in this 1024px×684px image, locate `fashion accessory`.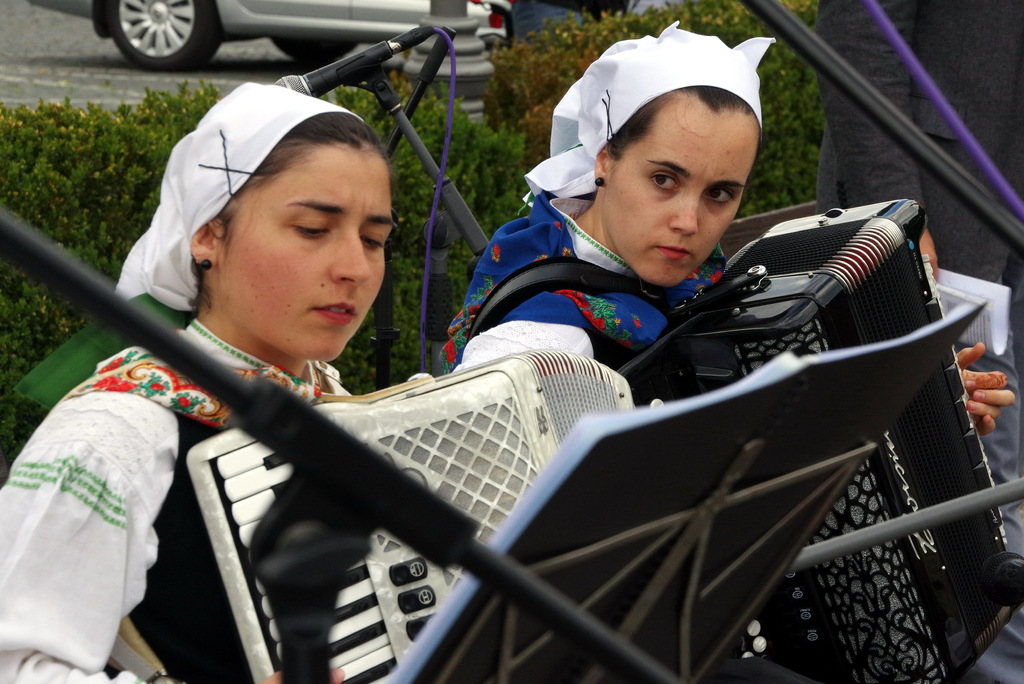
Bounding box: bbox=(119, 78, 362, 305).
